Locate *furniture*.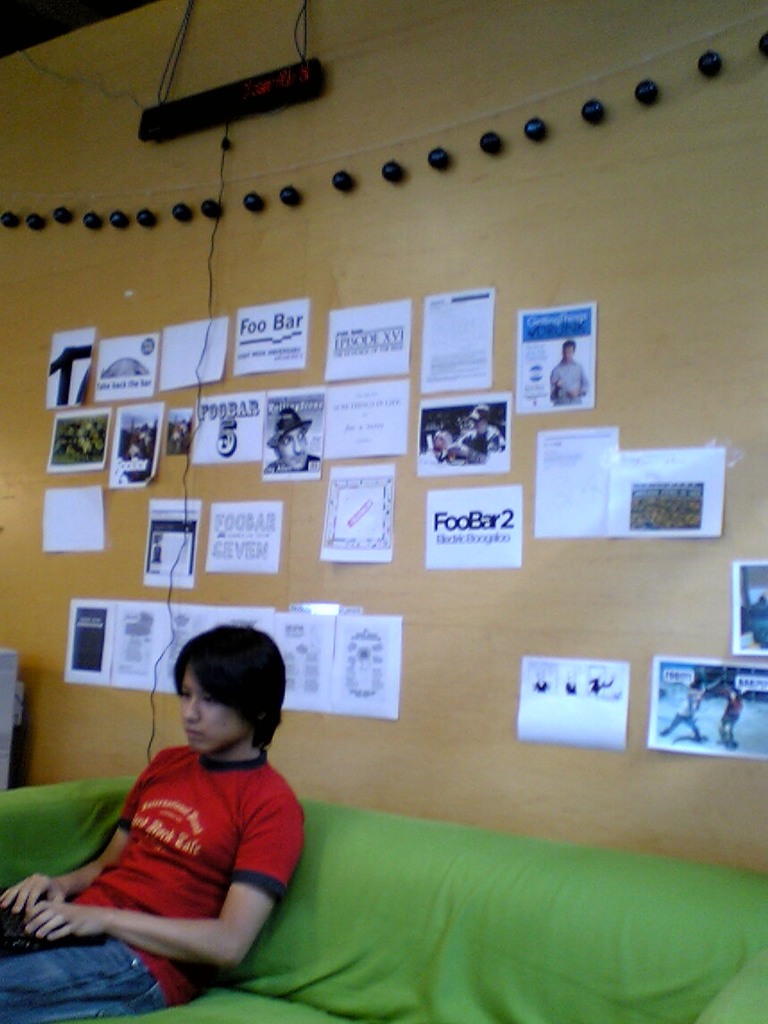
Bounding box: box=[0, 772, 767, 1023].
